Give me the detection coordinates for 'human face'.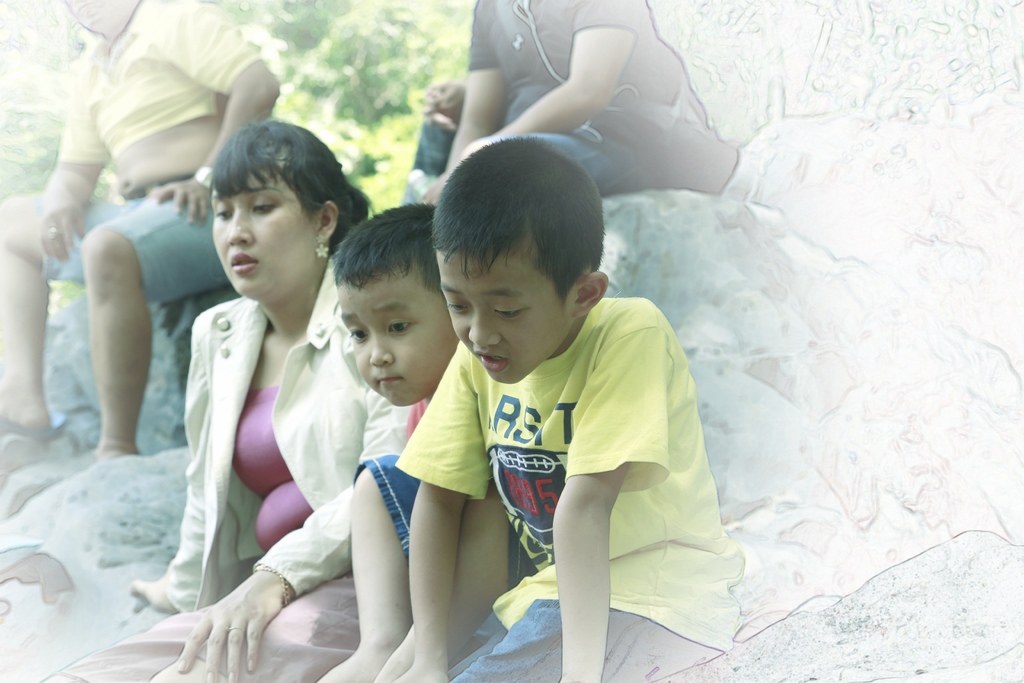
box(336, 270, 450, 409).
